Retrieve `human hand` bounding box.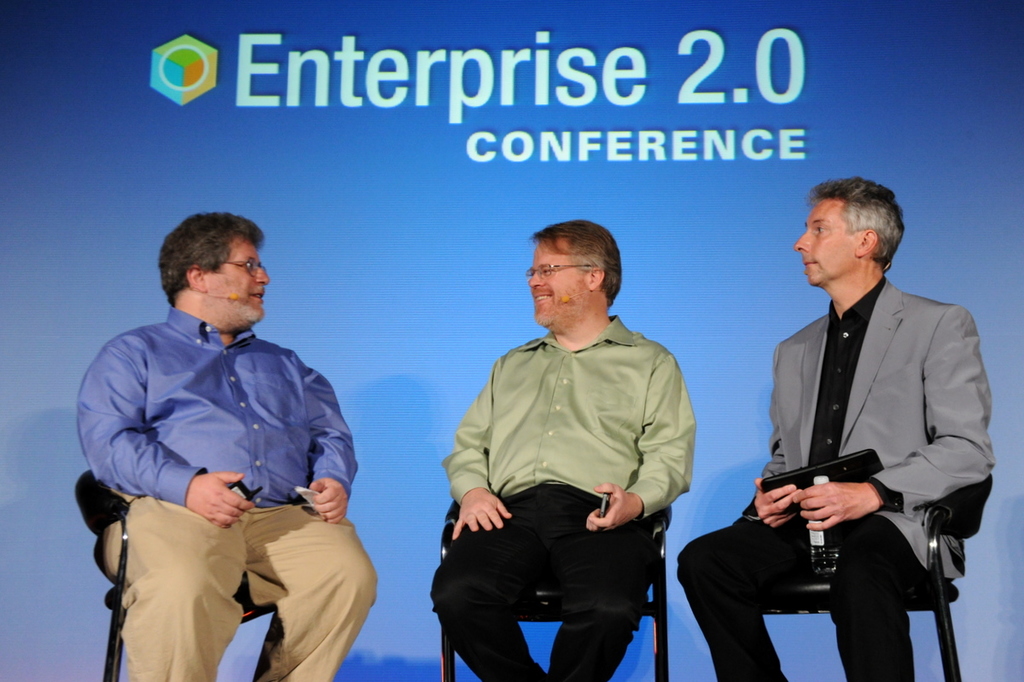
Bounding box: x1=583, y1=484, x2=636, y2=534.
